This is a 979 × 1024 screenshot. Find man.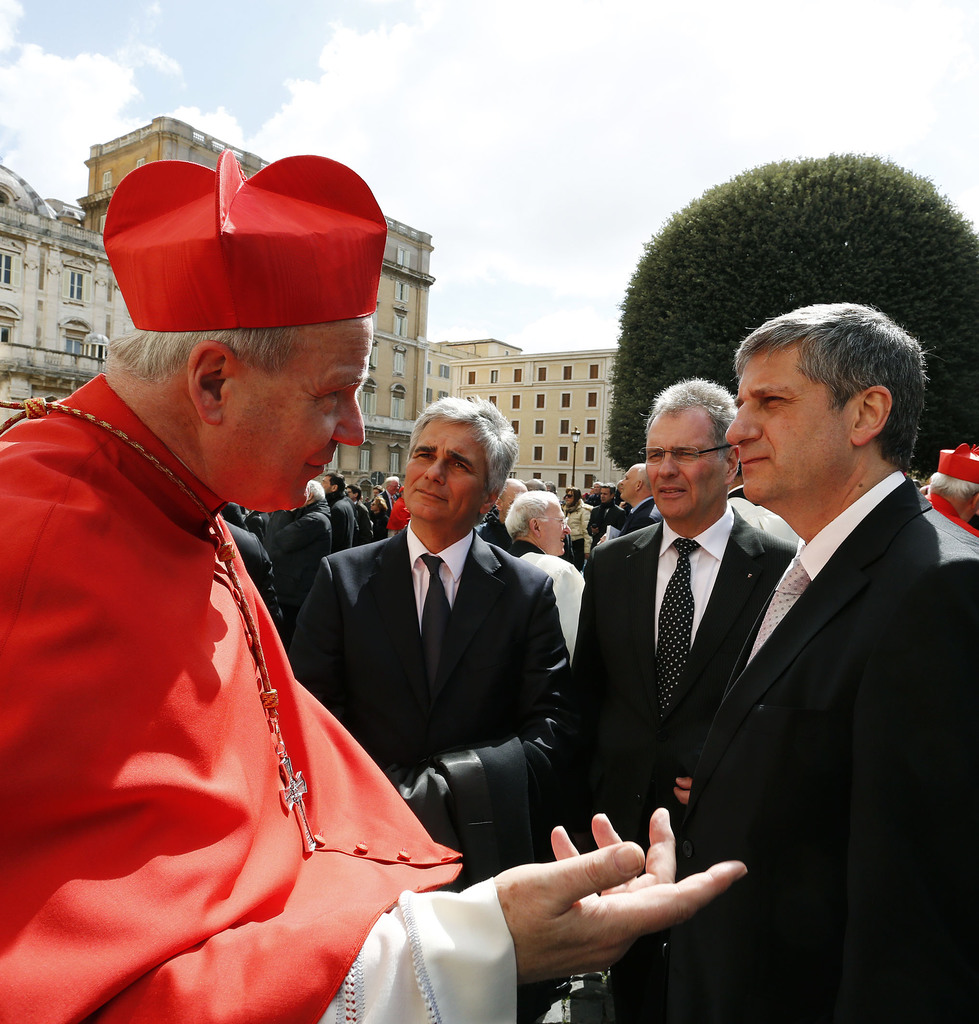
Bounding box: [x1=510, y1=487, x2=573, y2=659].
